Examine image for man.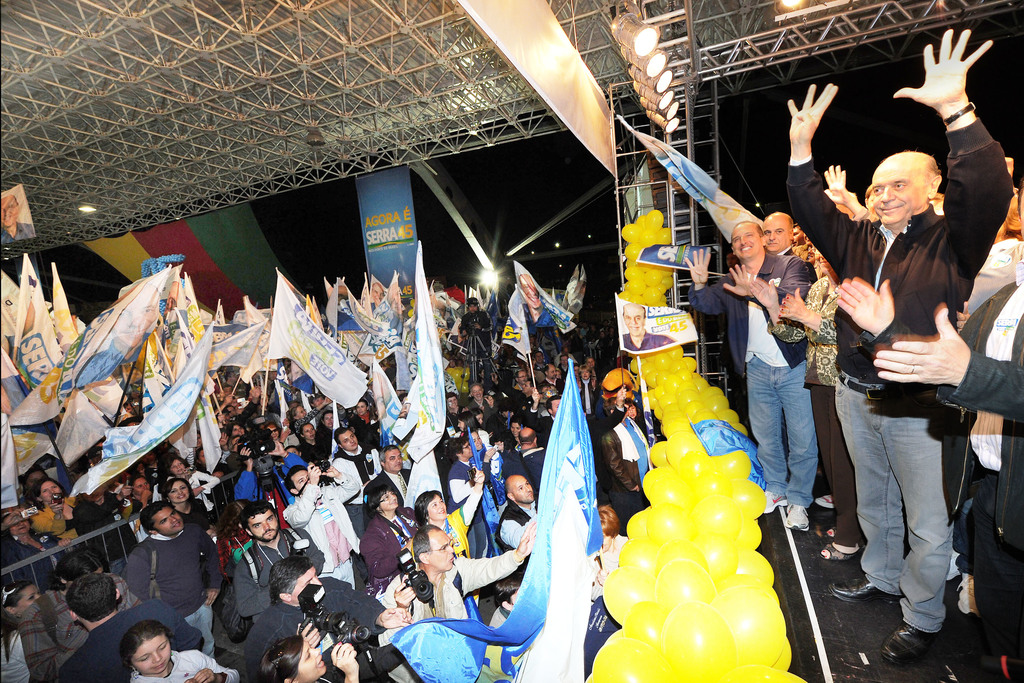
Examination result: rect(500, 471, 534, 579).
